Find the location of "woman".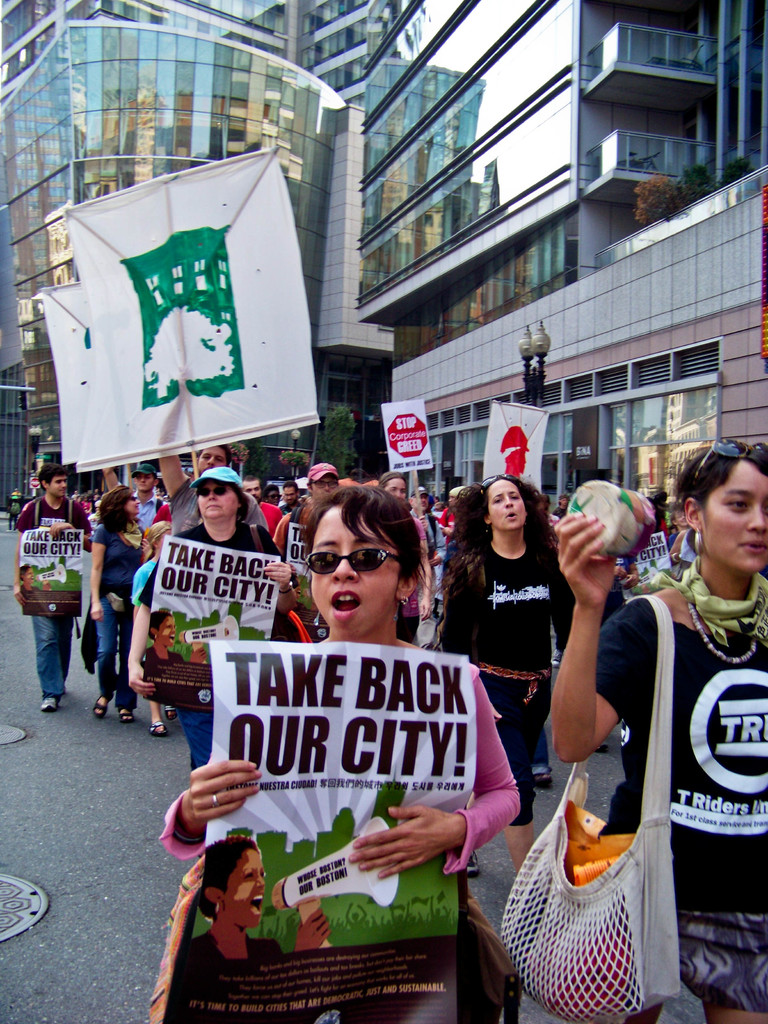
Location: 128 462 305 781.
